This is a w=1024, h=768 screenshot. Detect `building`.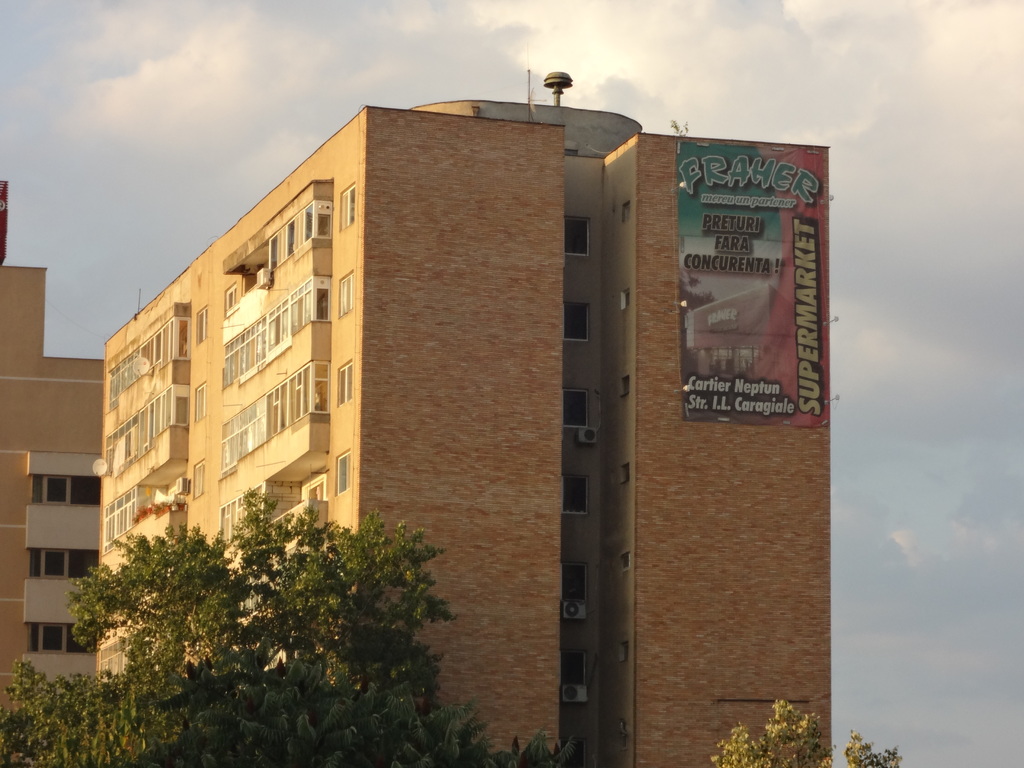
crop(92, 93, 830, 767).
